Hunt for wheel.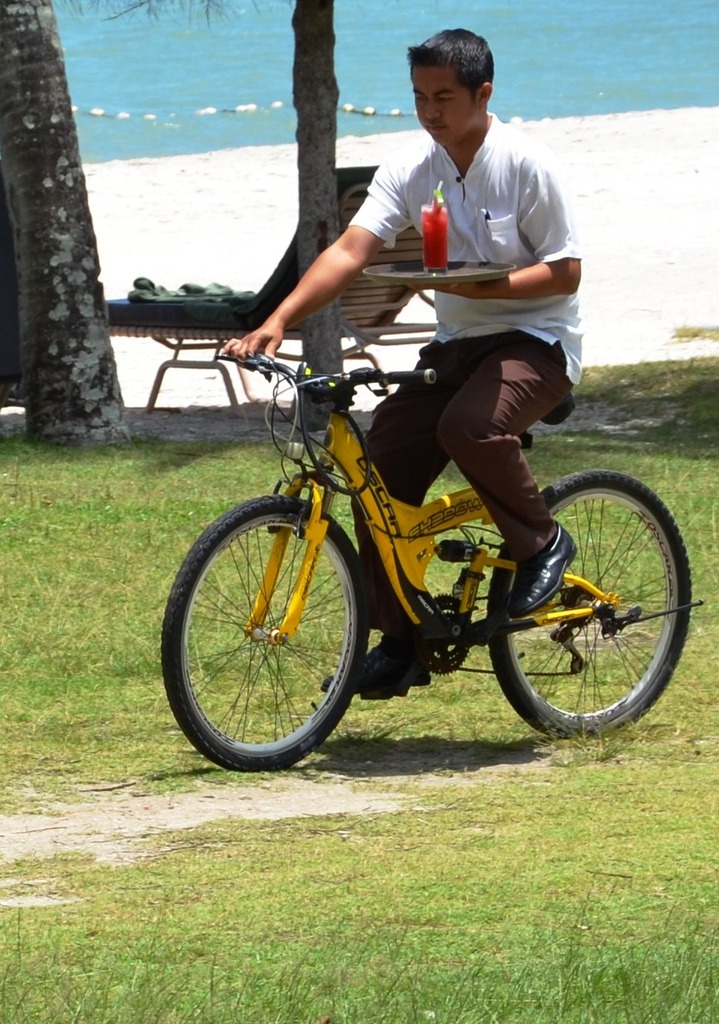
Hunted down at locate(491, 474, 693, 735).
